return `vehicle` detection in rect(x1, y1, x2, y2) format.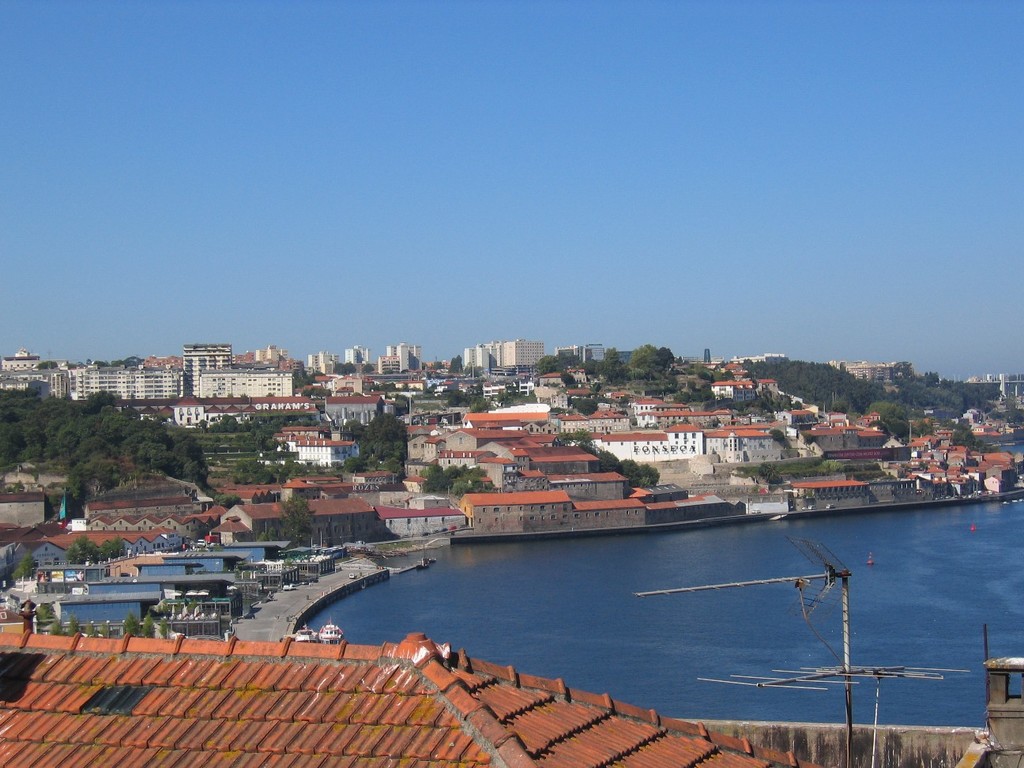
rect(318, 622, 347, 637).
